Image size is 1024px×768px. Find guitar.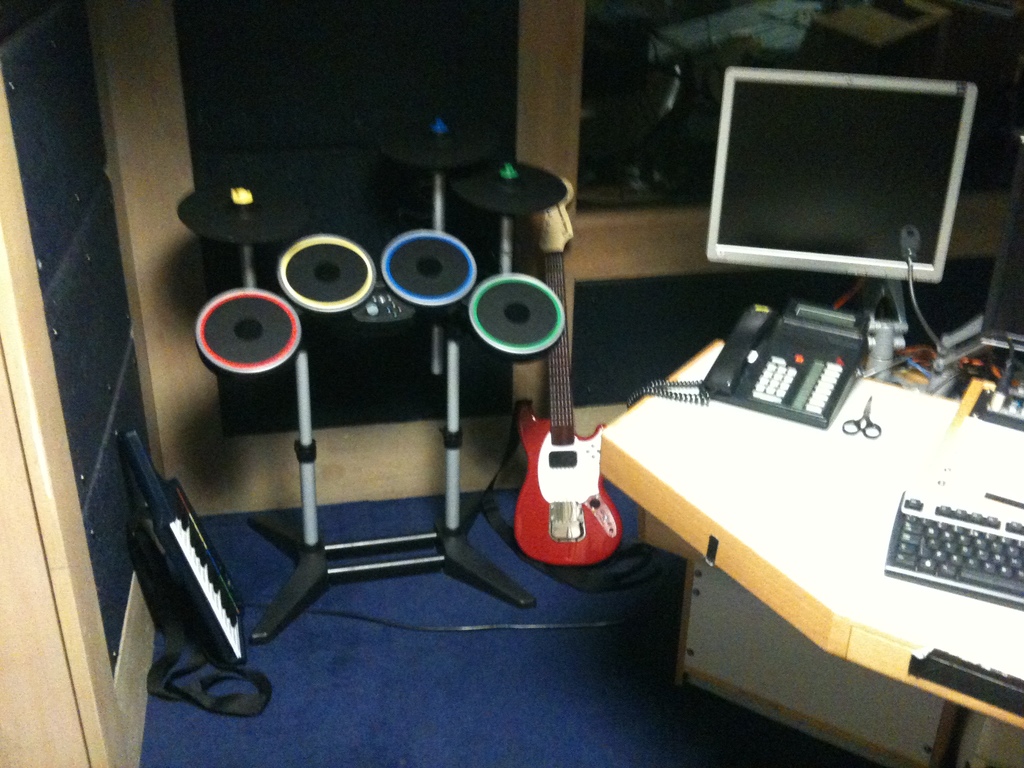
<bbox>513, 177, 625, 570</bbox>.
